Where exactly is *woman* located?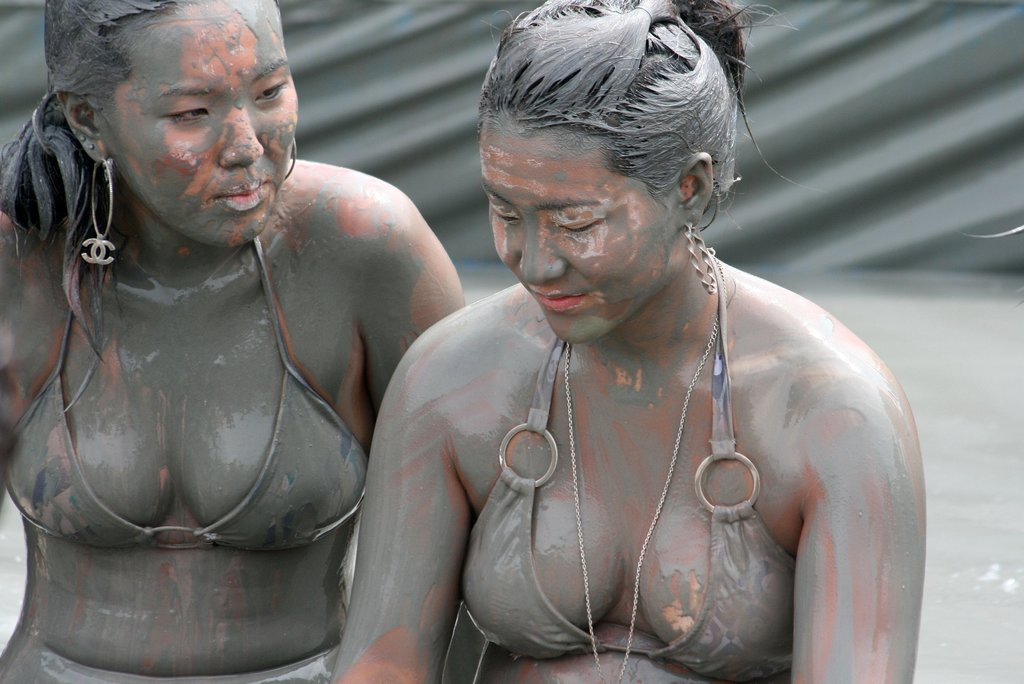
Its bounding box is bbox=(17, 0, 430, 680).
